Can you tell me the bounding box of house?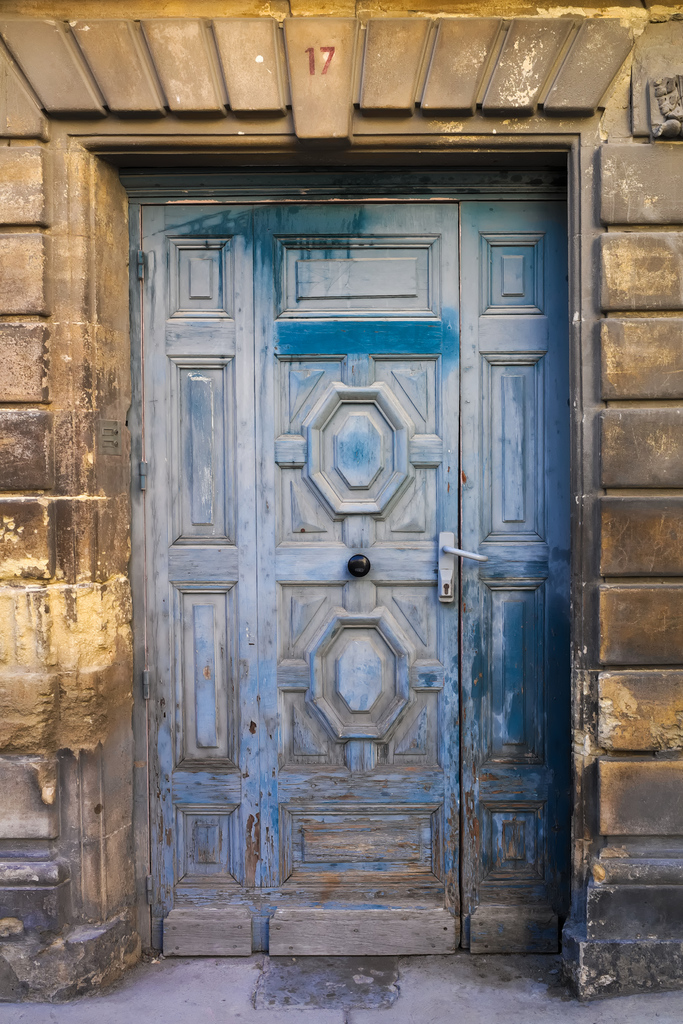
bbox=(0, 0, 682, 1010).
